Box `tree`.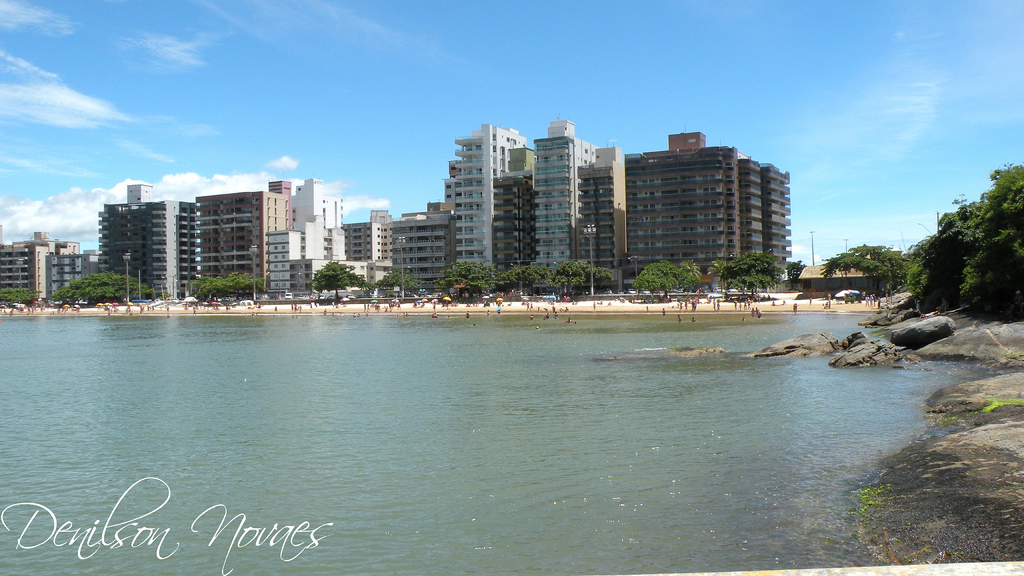
(779, 252, 817, 298).
